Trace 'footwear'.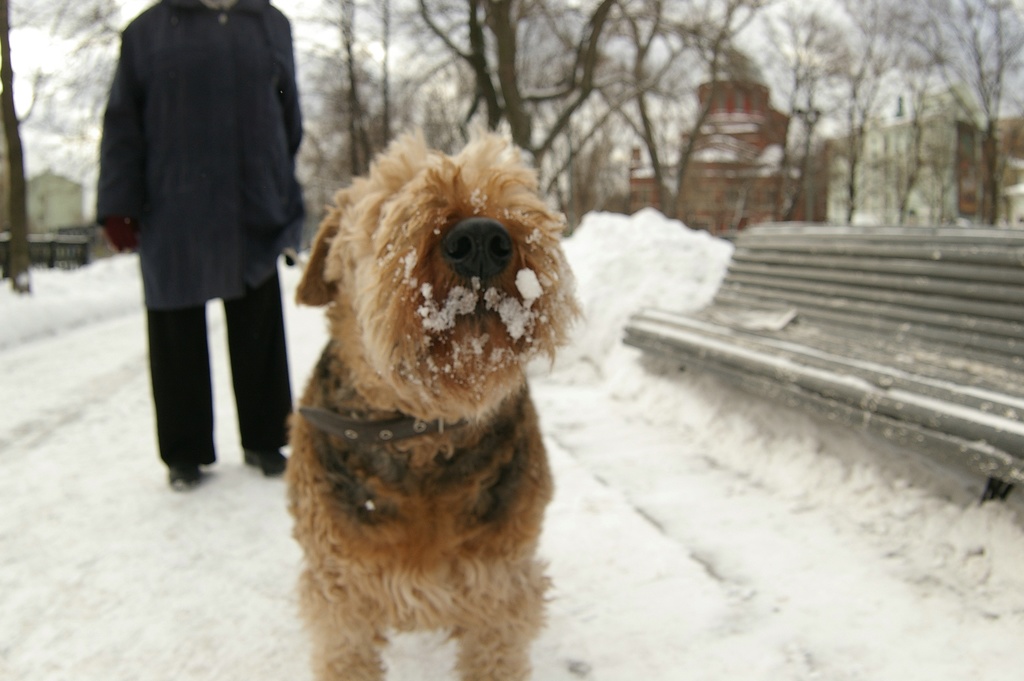
Traced to (x1=163, y1=466, x2=195, y2=486).
